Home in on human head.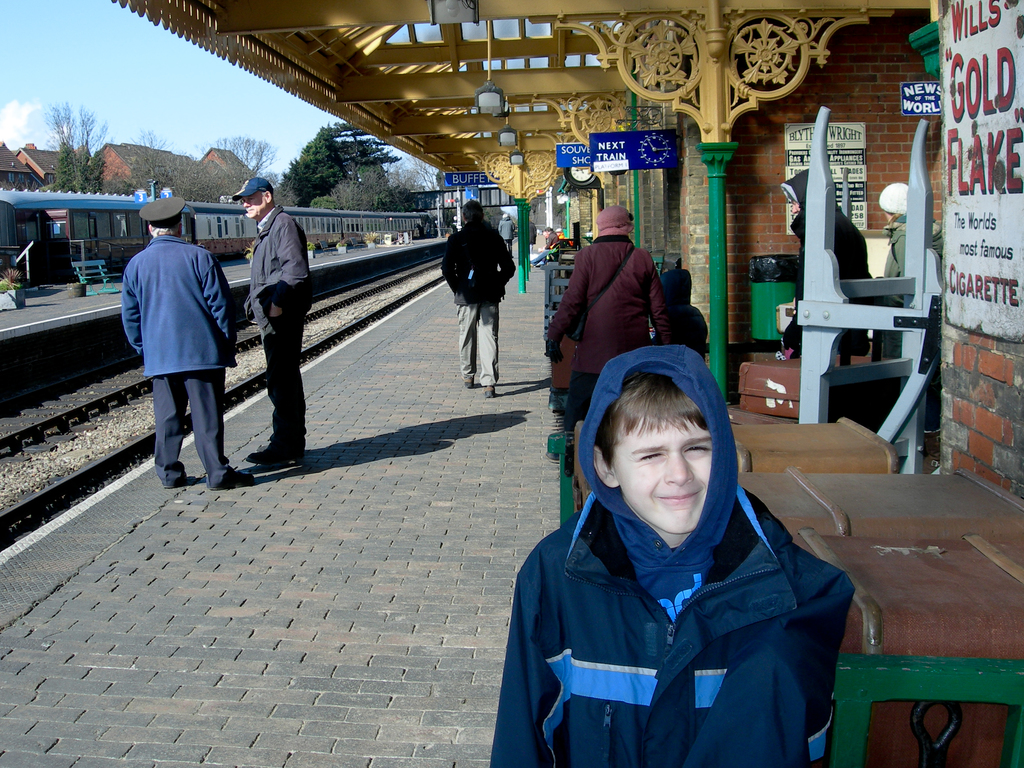
Homed in at (596,209,633,236).
